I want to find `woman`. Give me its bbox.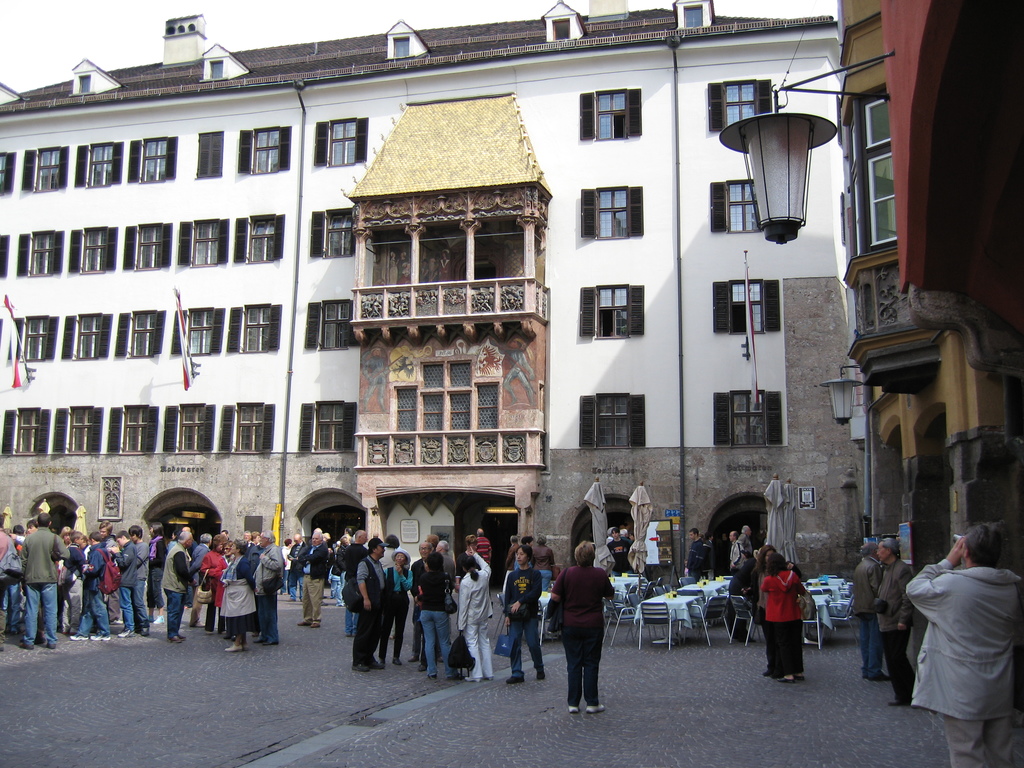
<region>759, 553, 805, 682</region>.
